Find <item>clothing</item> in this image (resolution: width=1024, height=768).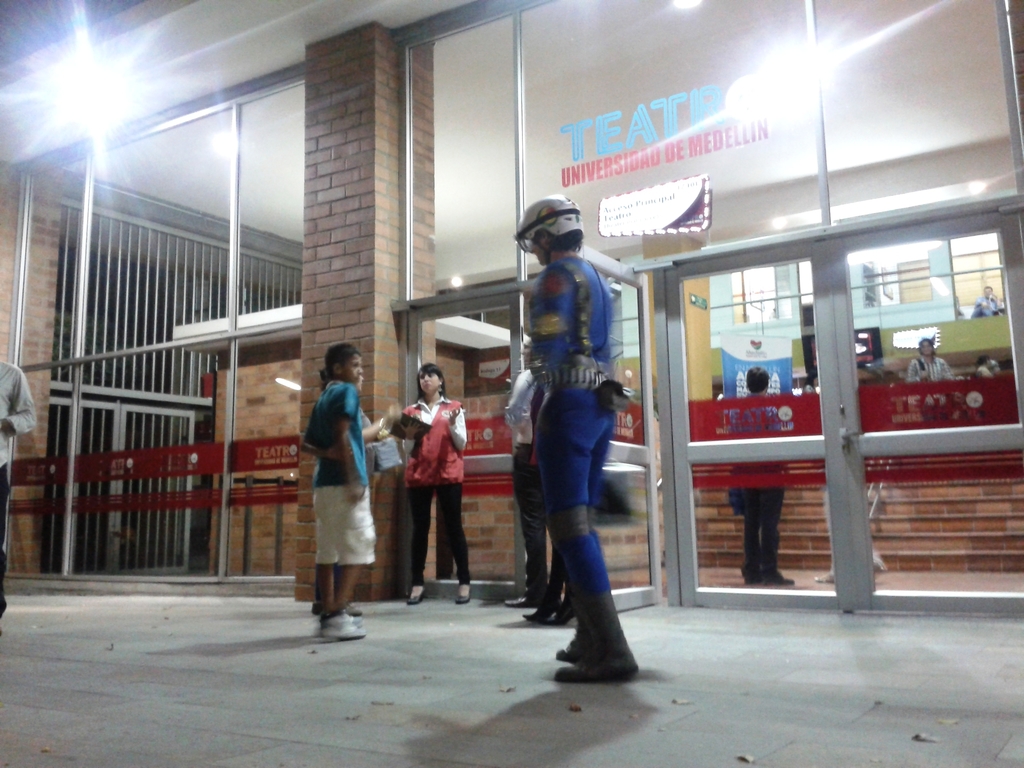
x1=731, y1=401, x2=796, y2=573.
